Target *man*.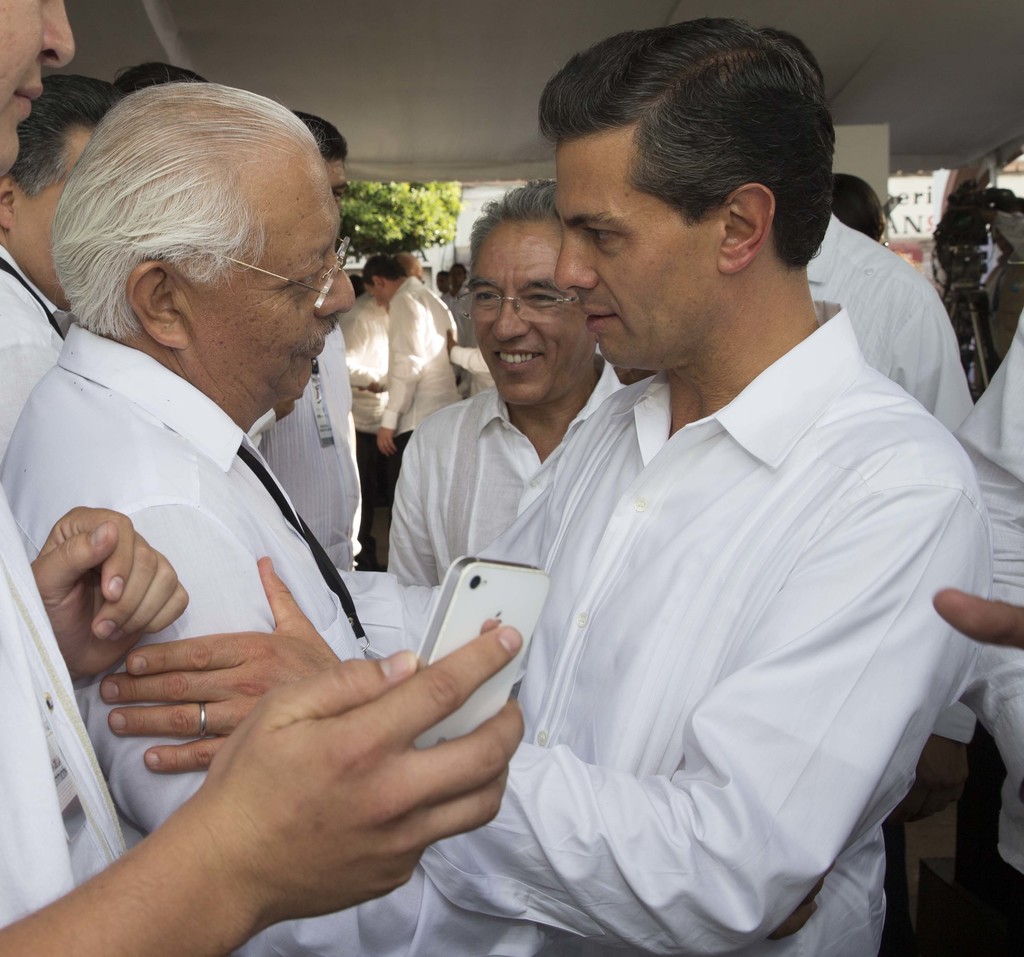
Target region: crop(383, 172, 637, 605).
